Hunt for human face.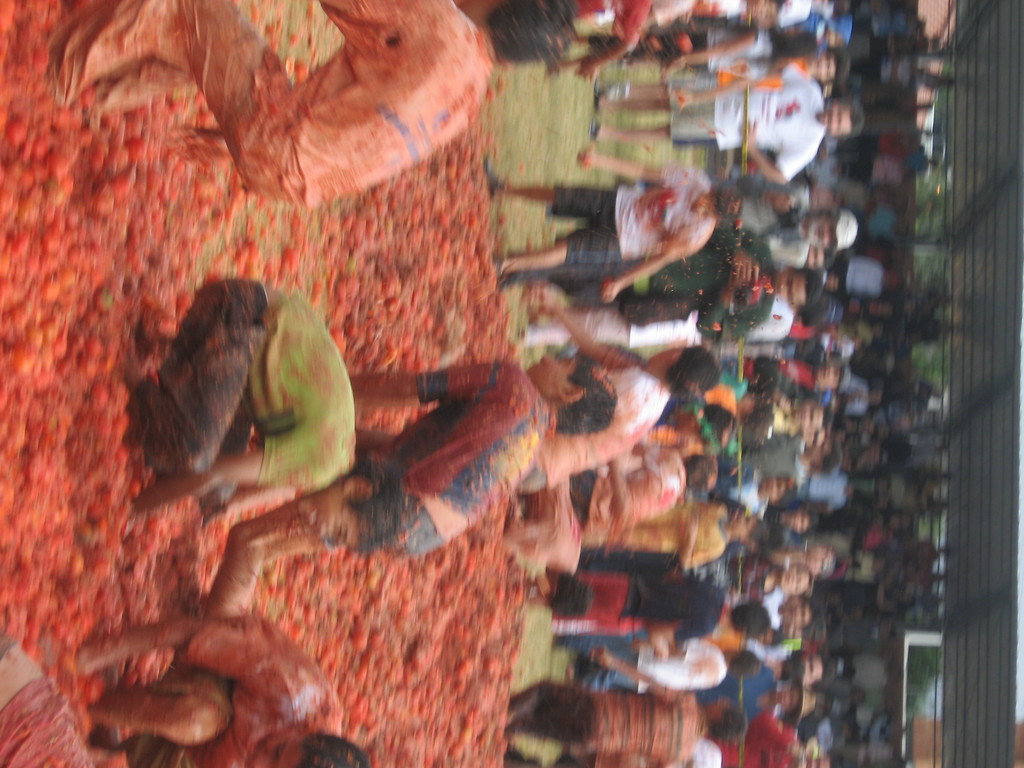
Hunted down at 525, 351, 577, 393.
